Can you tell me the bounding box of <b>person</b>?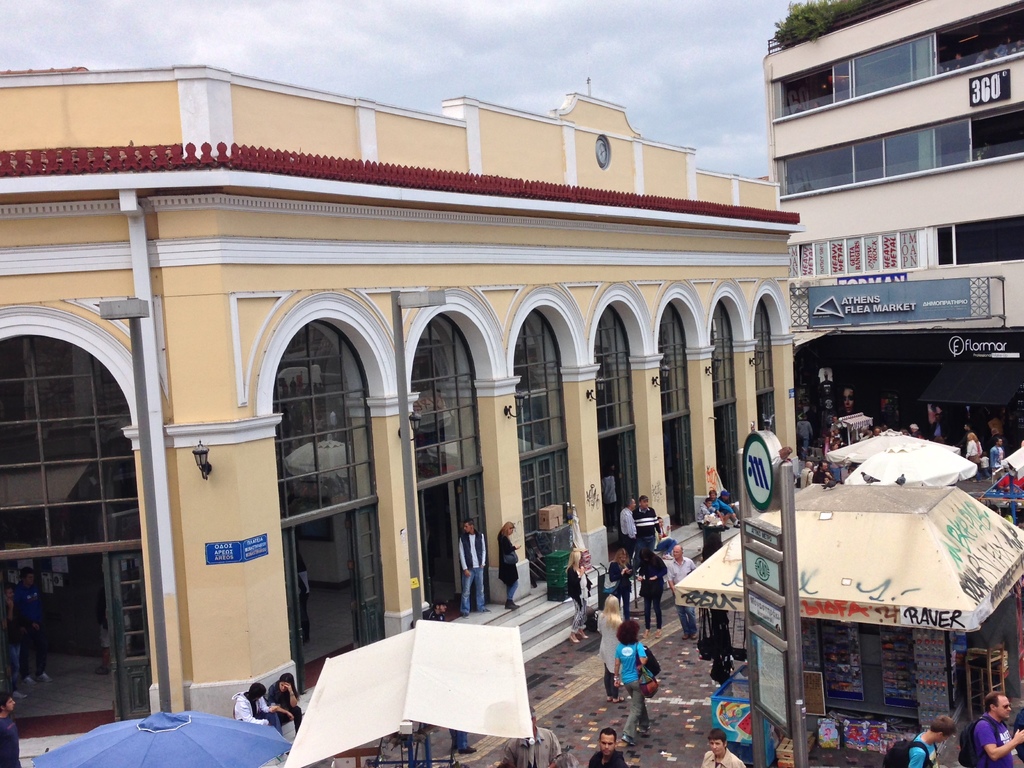
498,523,520,609.
